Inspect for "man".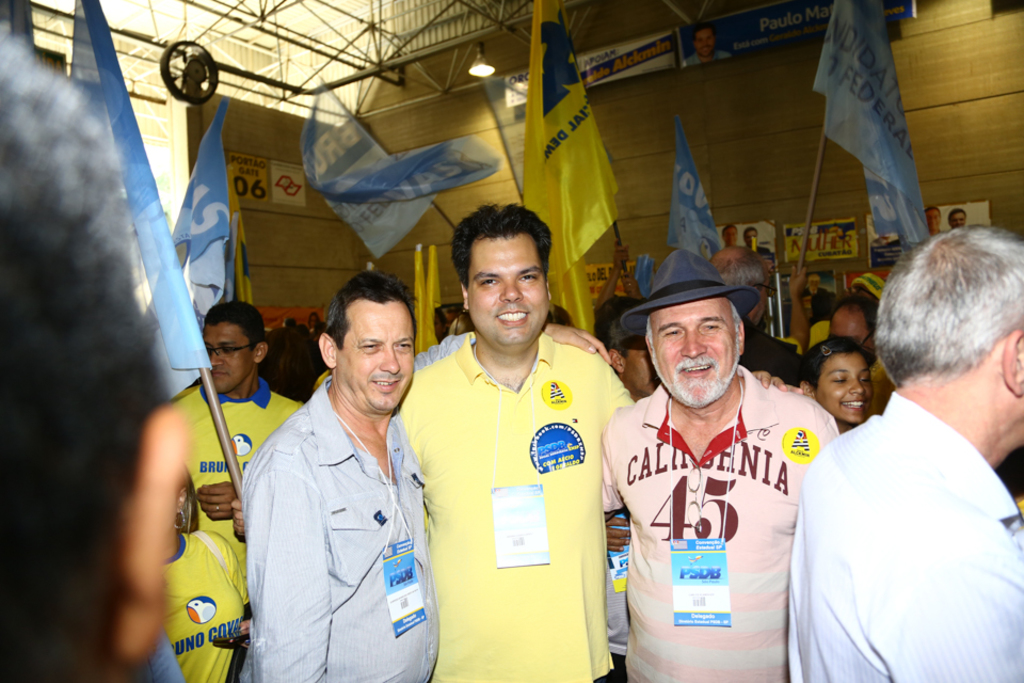
Inspection: 237:267:617:682.
